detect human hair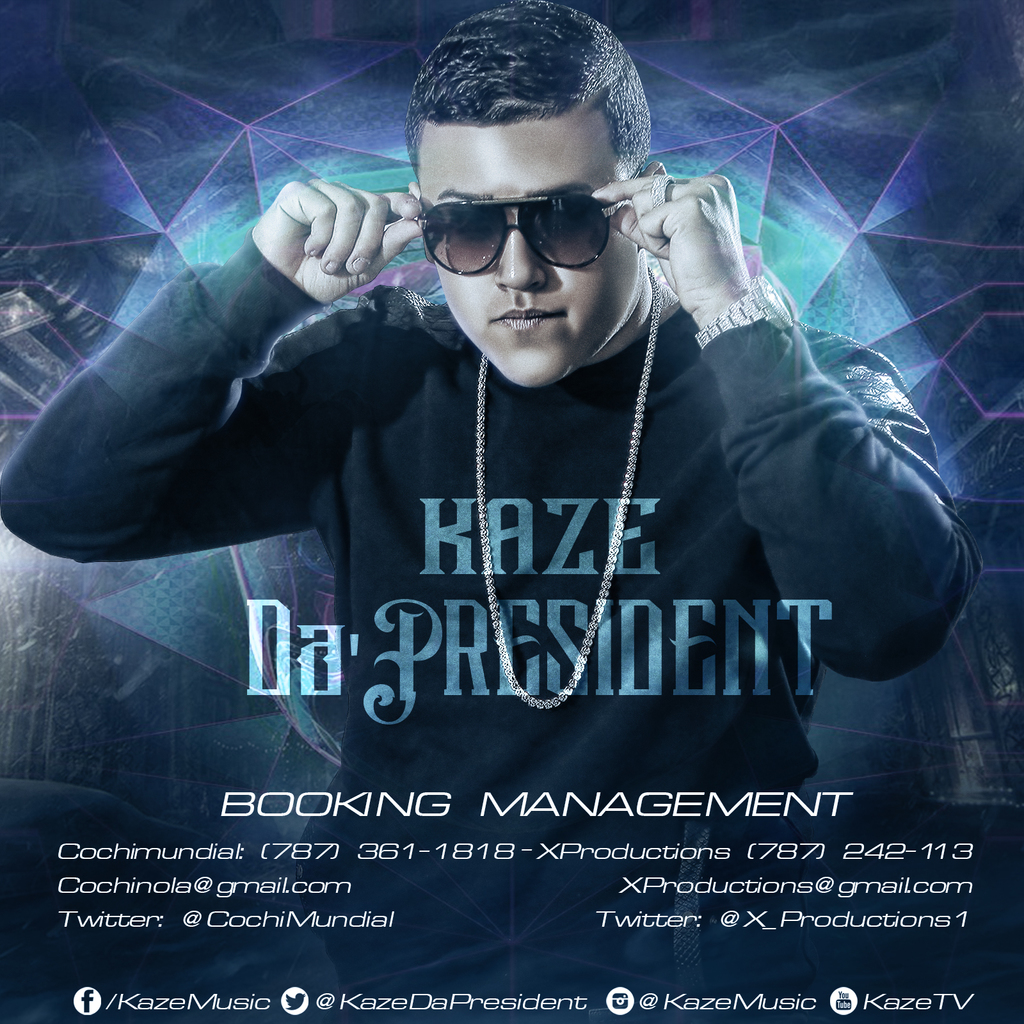
(408, 27, 657, 220)
